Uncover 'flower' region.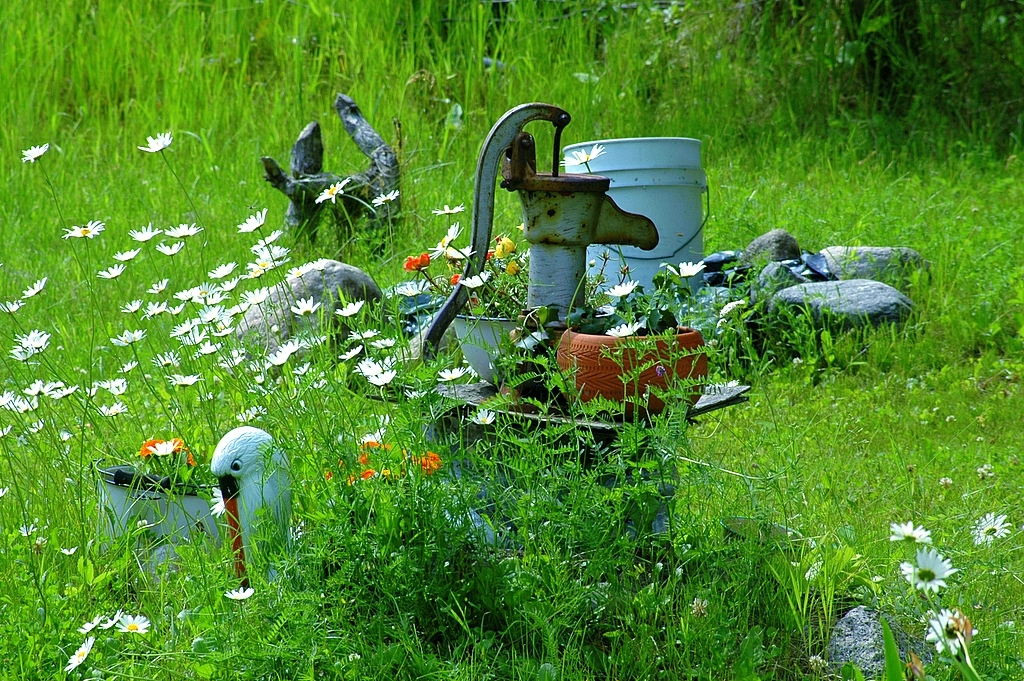
Uncovered: BBox(222, 586, 253, 601).
